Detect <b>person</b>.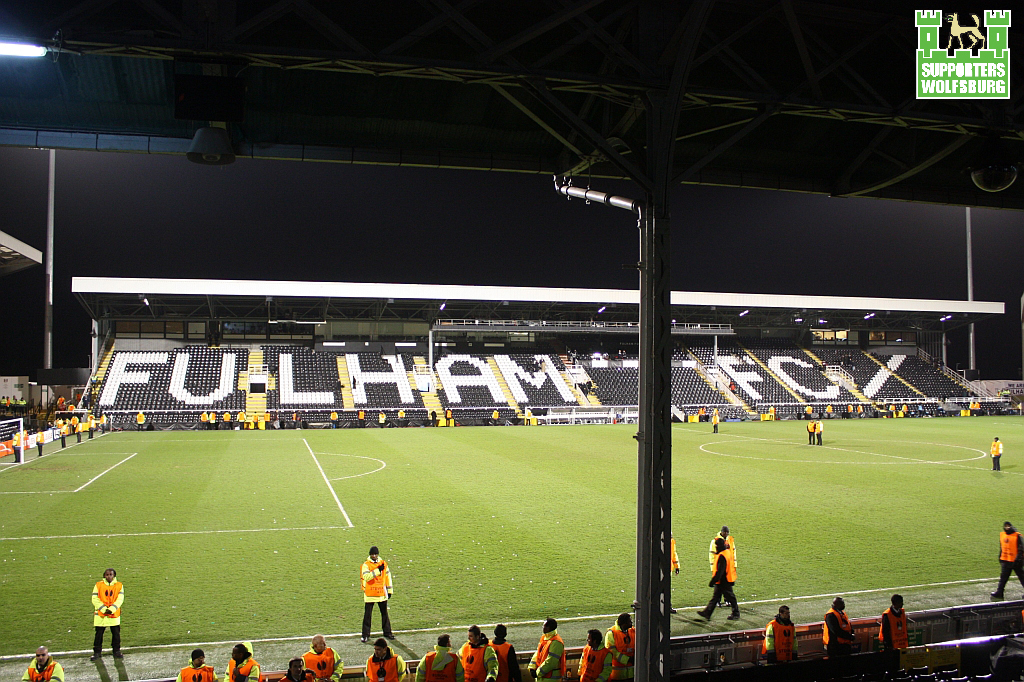
Detected at region(359, 408, 365, 426).
